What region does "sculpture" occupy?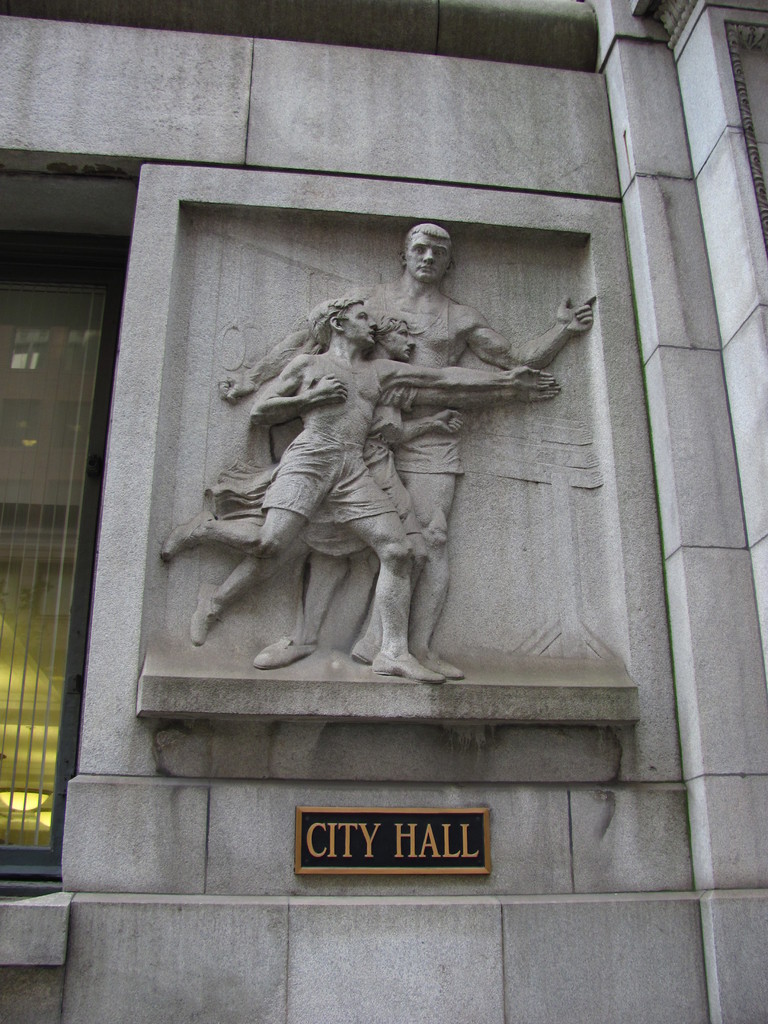
bbox=(163, 229, 569, 710).
